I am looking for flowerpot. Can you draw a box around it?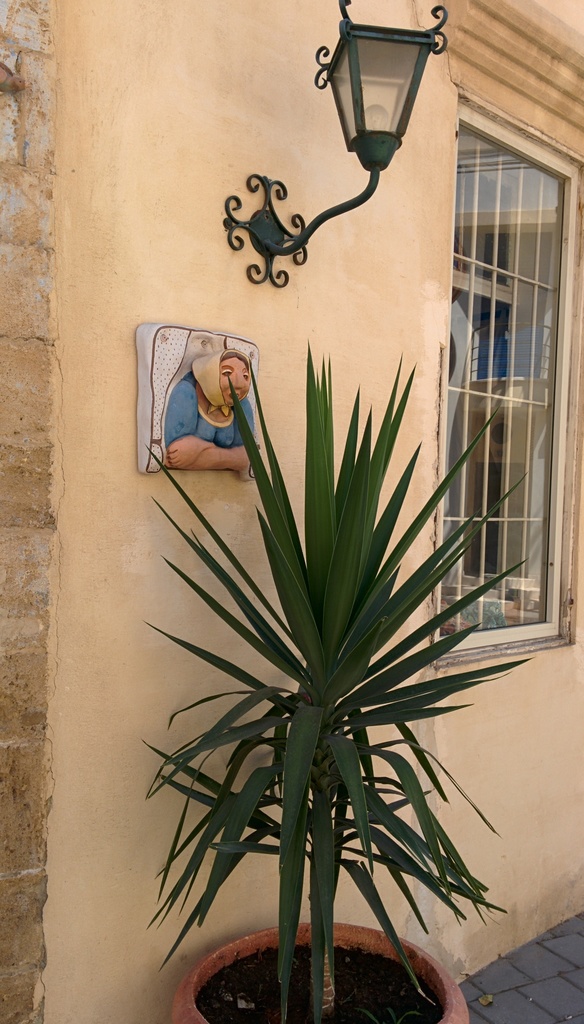
Sure, the bounding box is box=[170, 919, 467, 1018].
